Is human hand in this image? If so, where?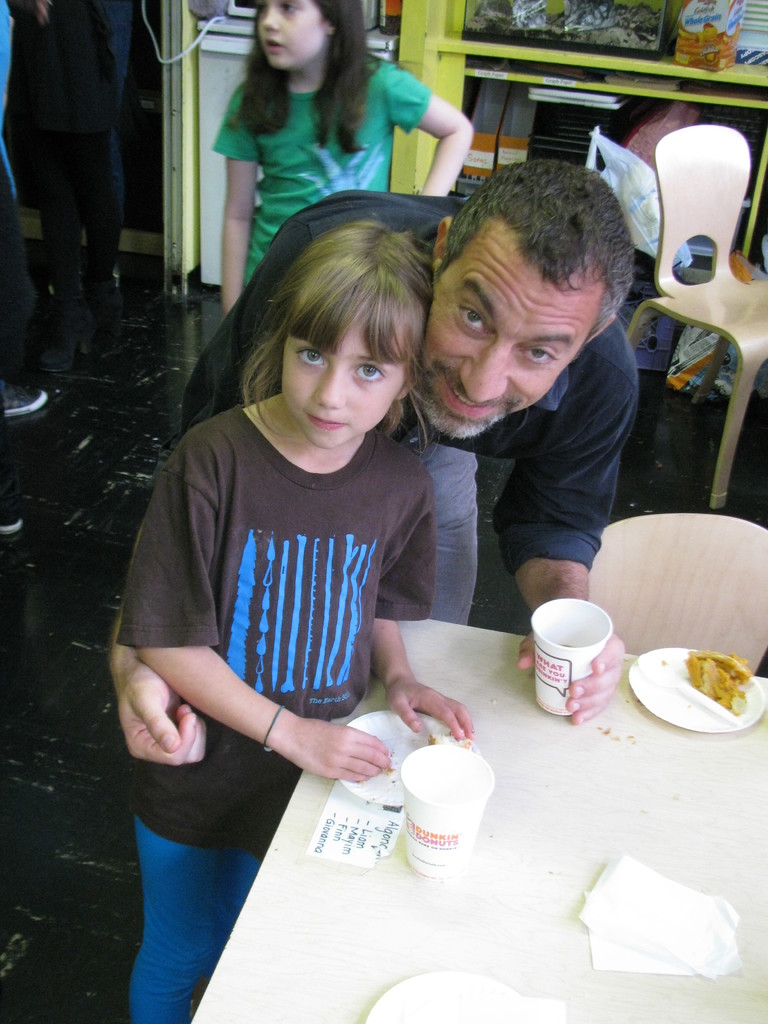
Yes, at {"x1": 383, "y1": 673, "x2": 474, "y2": 743}.
